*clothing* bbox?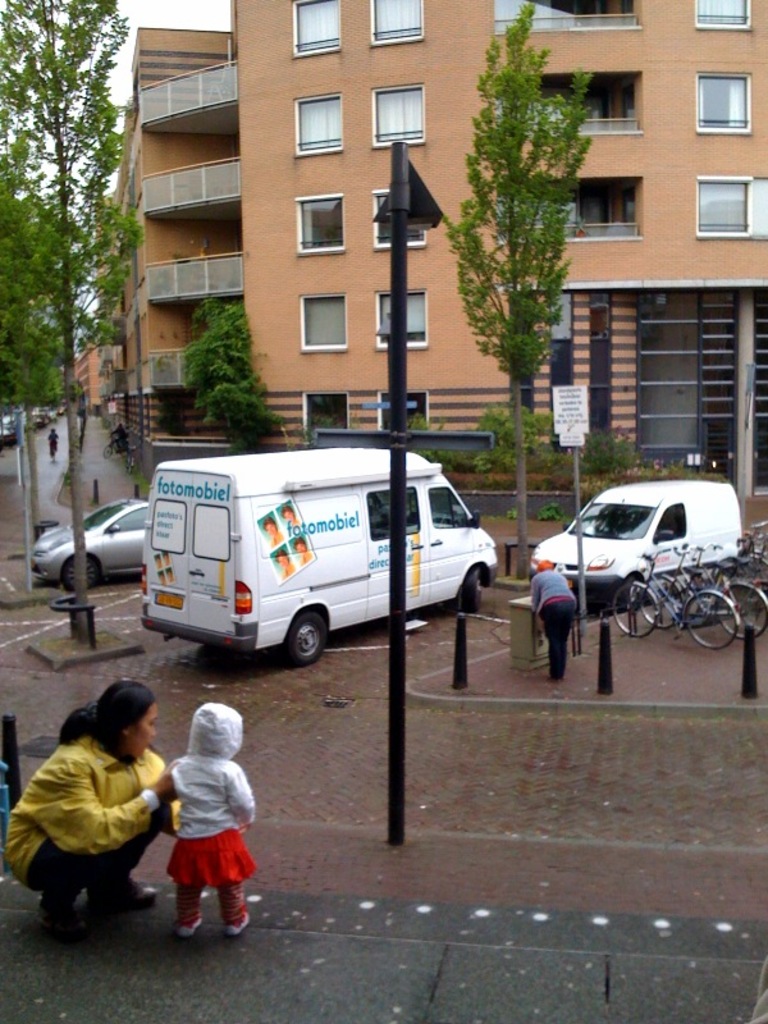
<bbox>156, 754, 251, 919</bbox>
